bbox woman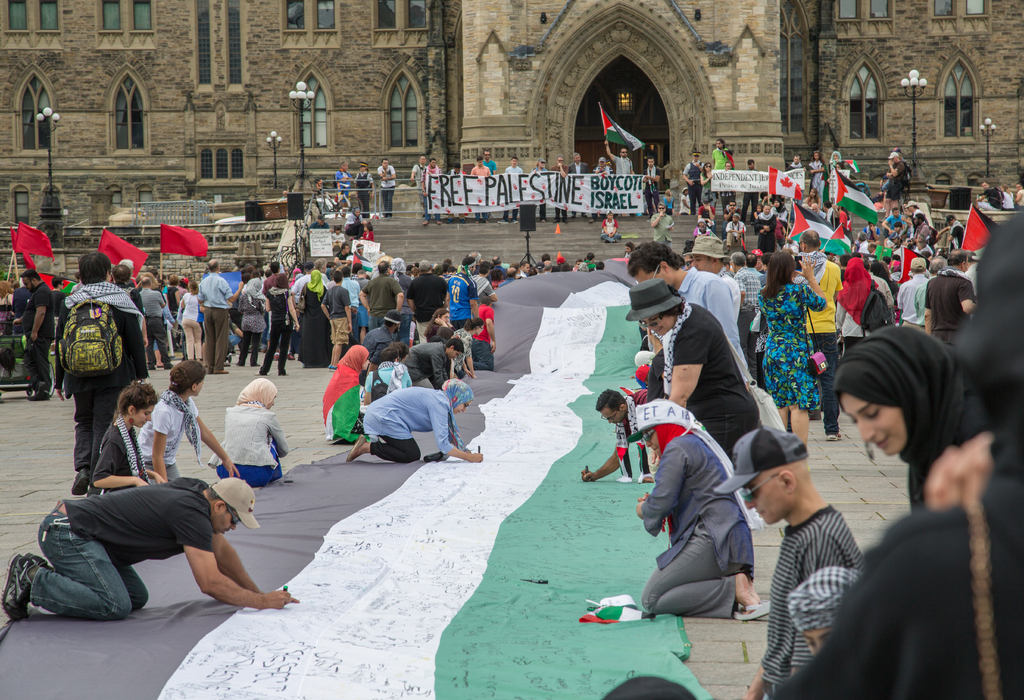
[301,267,330,369]
